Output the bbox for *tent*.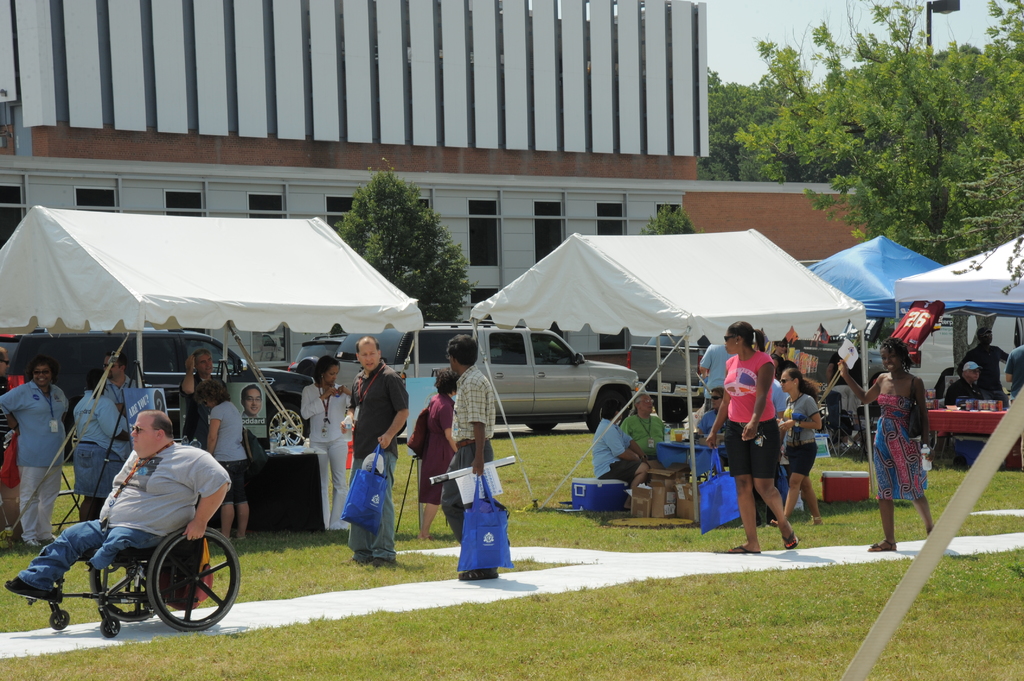
[left=462, top=221, right=868, bottom=523].
